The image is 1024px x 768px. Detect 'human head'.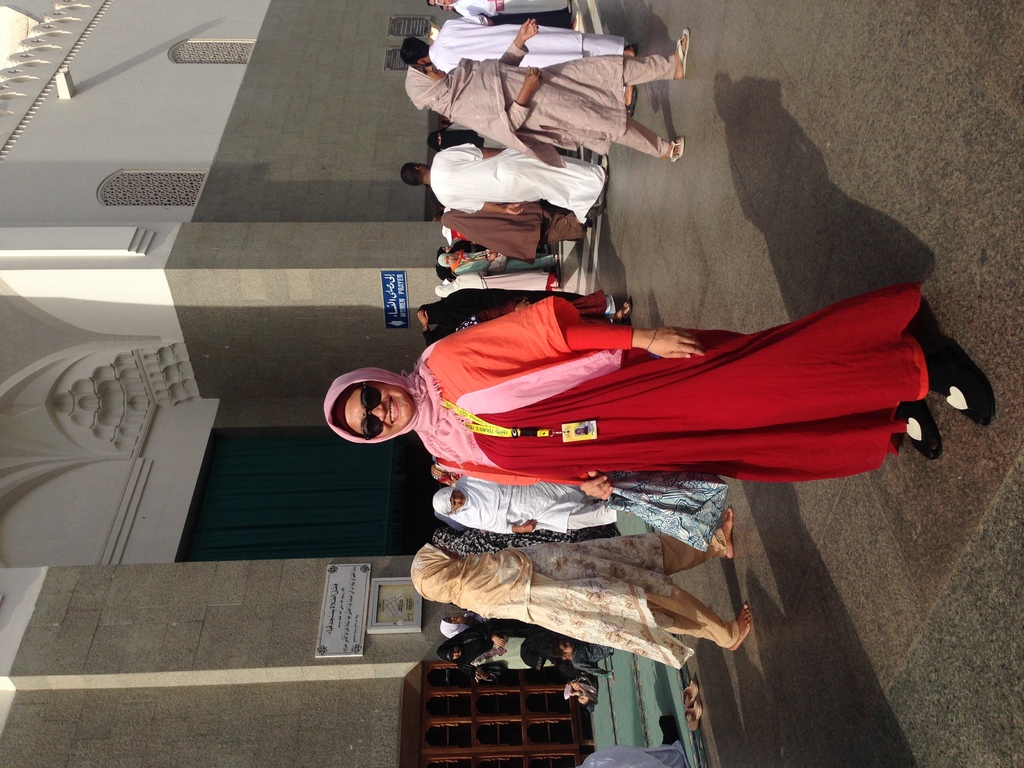
Detection: pyautogui.locateOnScreen(404, 38, 435, 65).
